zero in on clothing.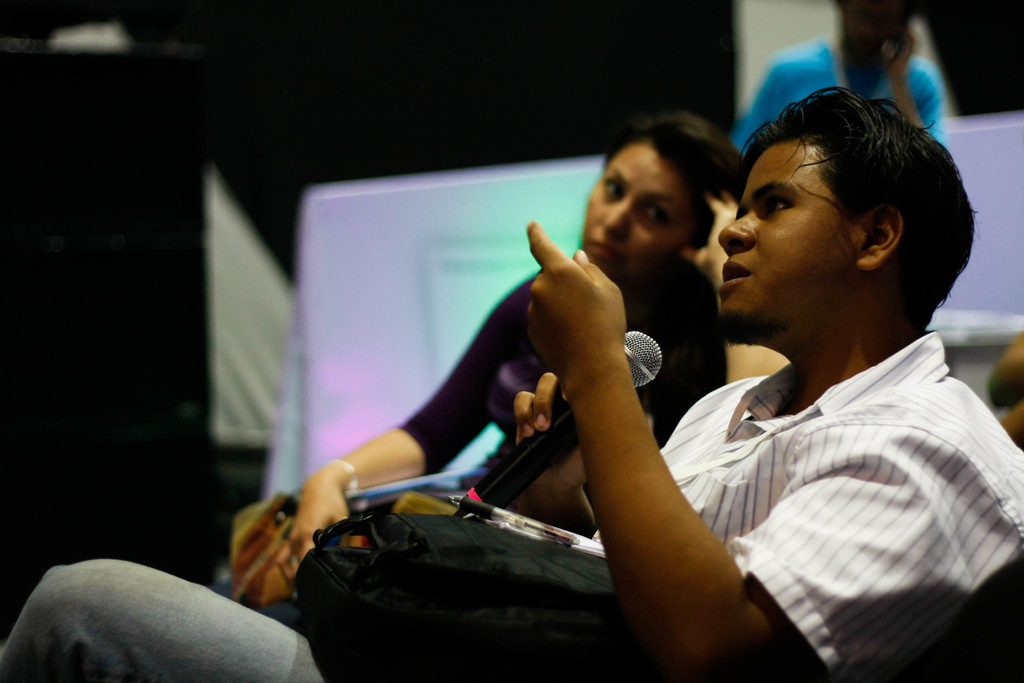
Zeroed in: (left=404, top=244, right=730, bottom=491).
